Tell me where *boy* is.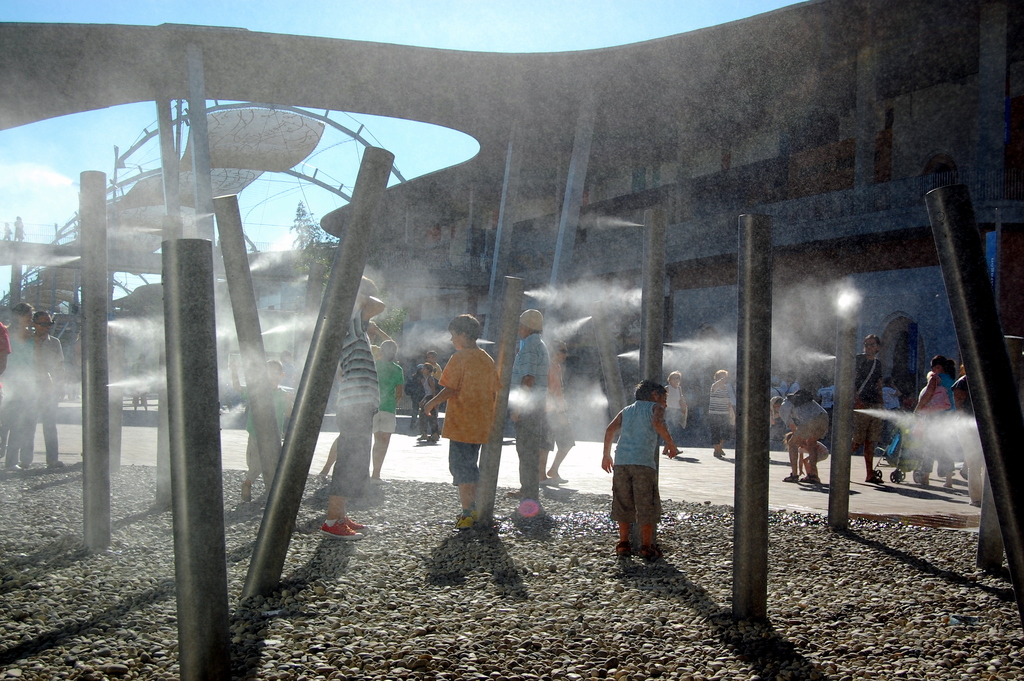
*boy* is at <region>426, 350, 442, 443</region>.
